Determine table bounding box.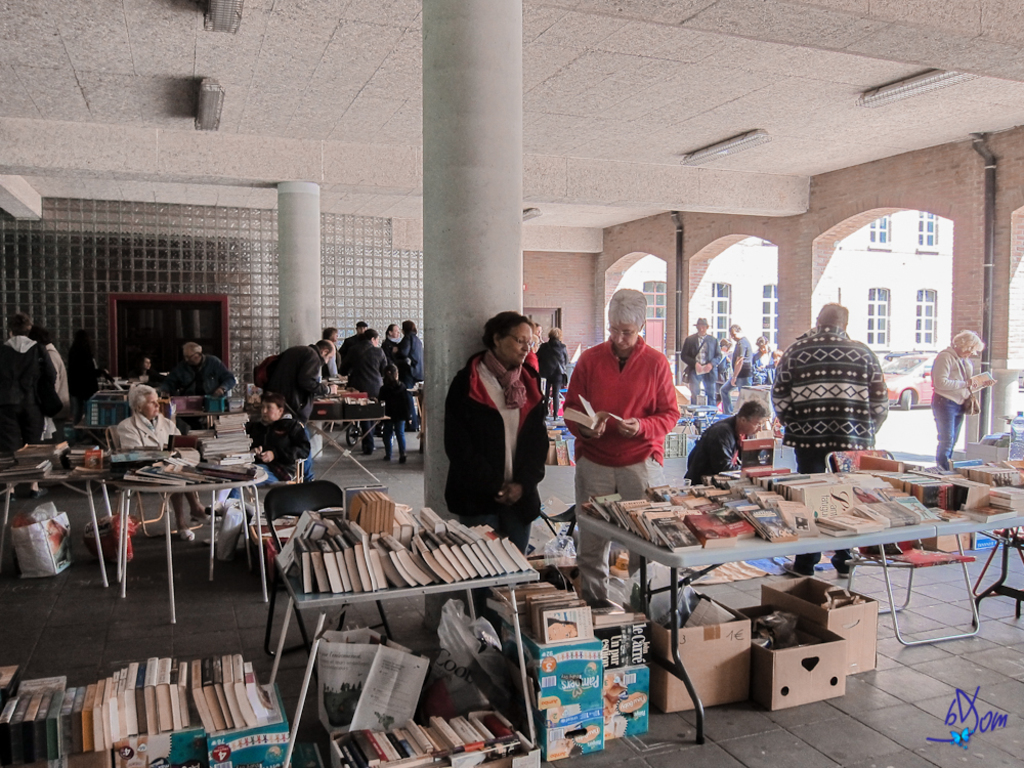
Determined: 543/488/978/712.
